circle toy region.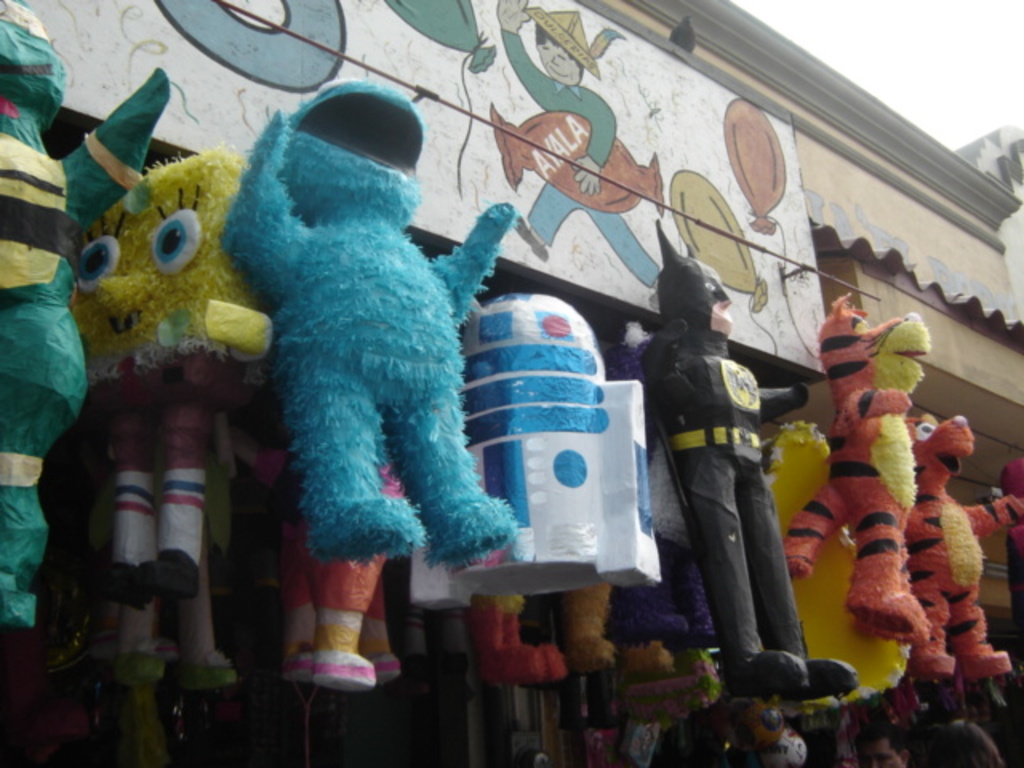
Region: box=[758, 418, 912, 706].
